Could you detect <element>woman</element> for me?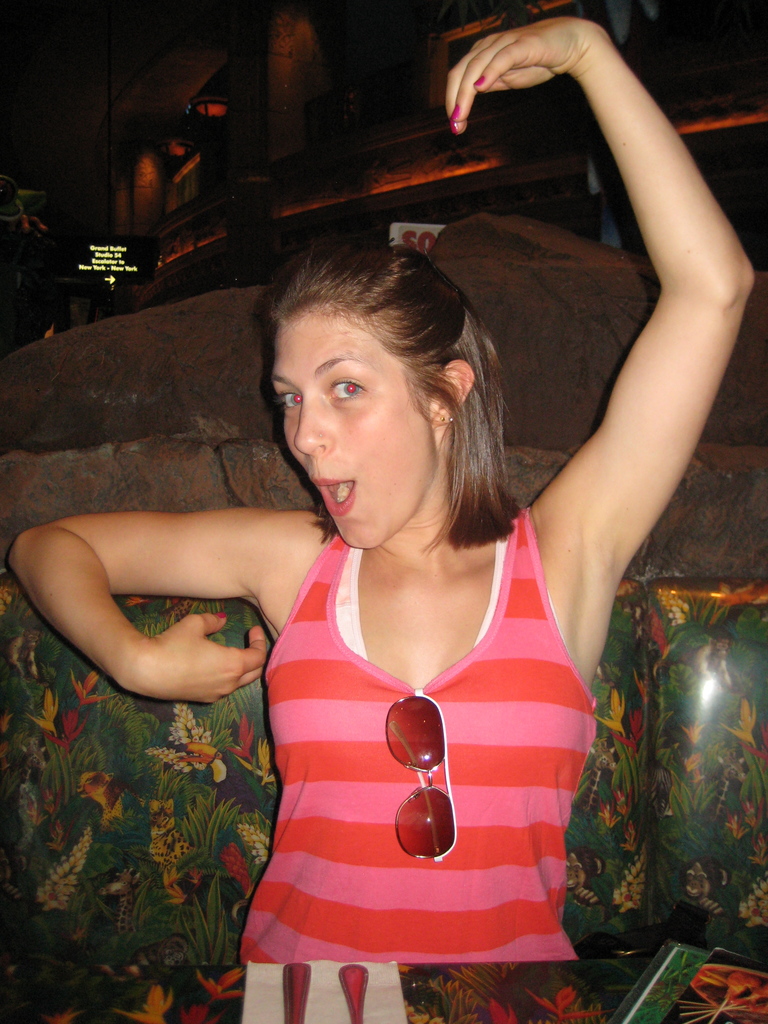
Detection result: region(4, 18, 751, 970).
